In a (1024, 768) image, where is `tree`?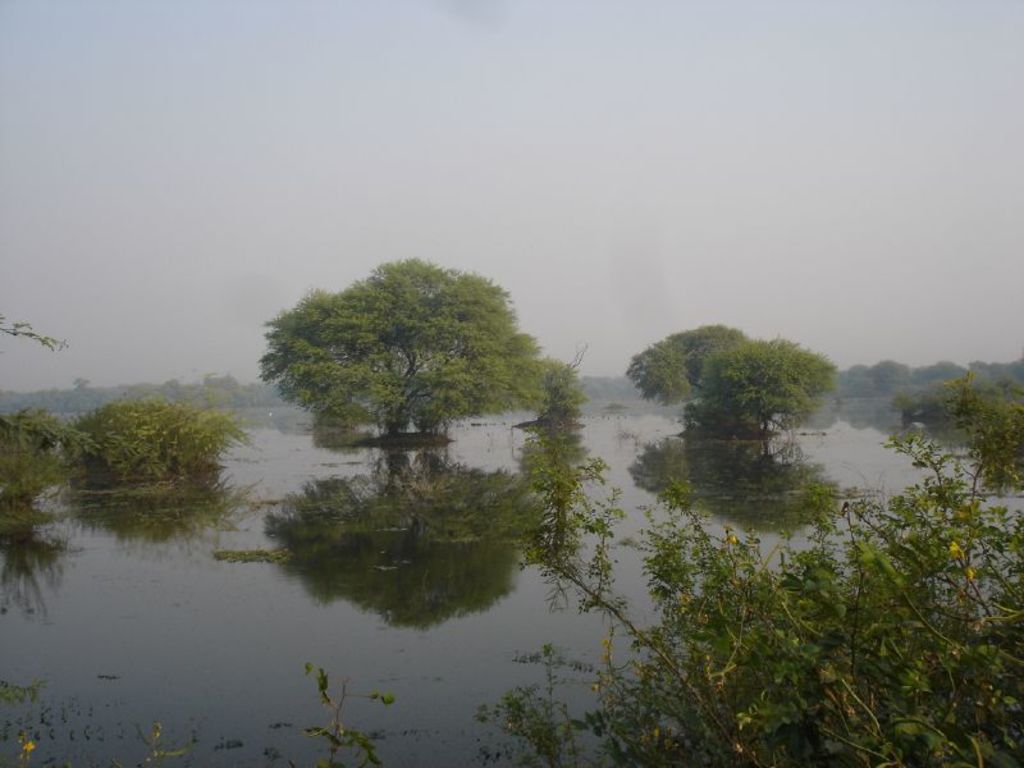
700/330/840/436.
